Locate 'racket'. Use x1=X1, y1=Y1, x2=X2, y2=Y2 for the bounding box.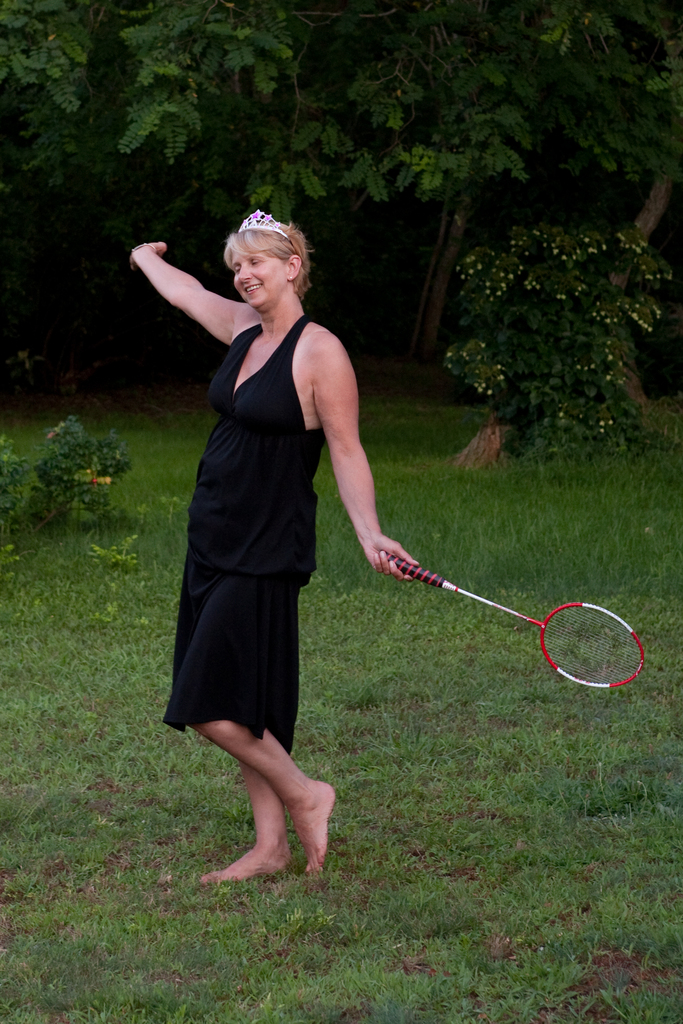
x1=377, y1=543, x2=644, y2=693.
